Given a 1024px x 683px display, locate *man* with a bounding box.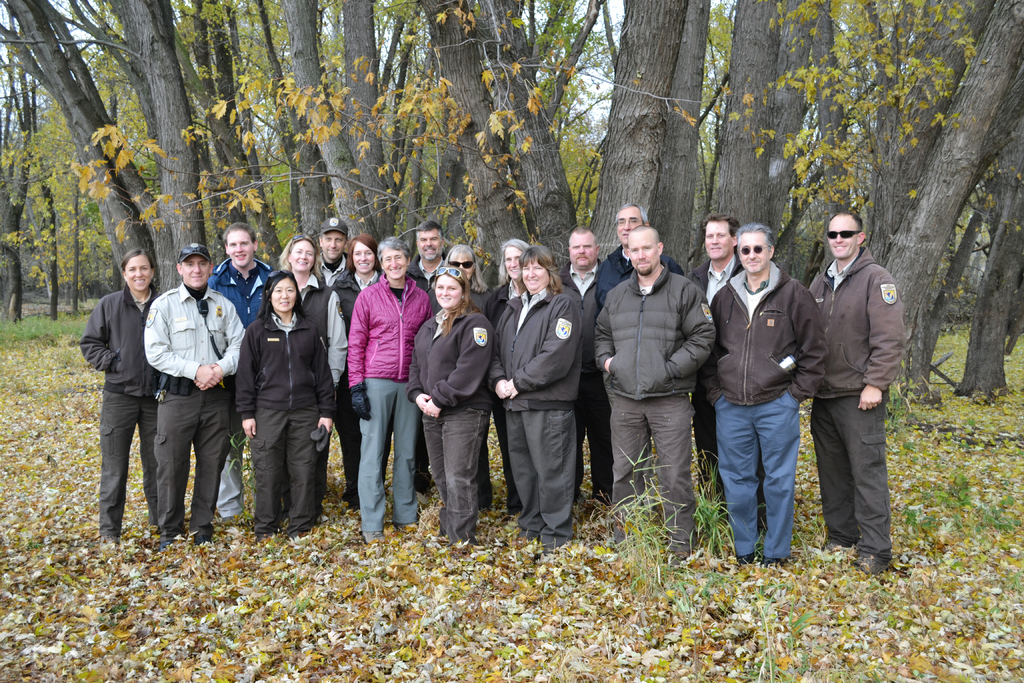
Located: 682,216,770,538.
